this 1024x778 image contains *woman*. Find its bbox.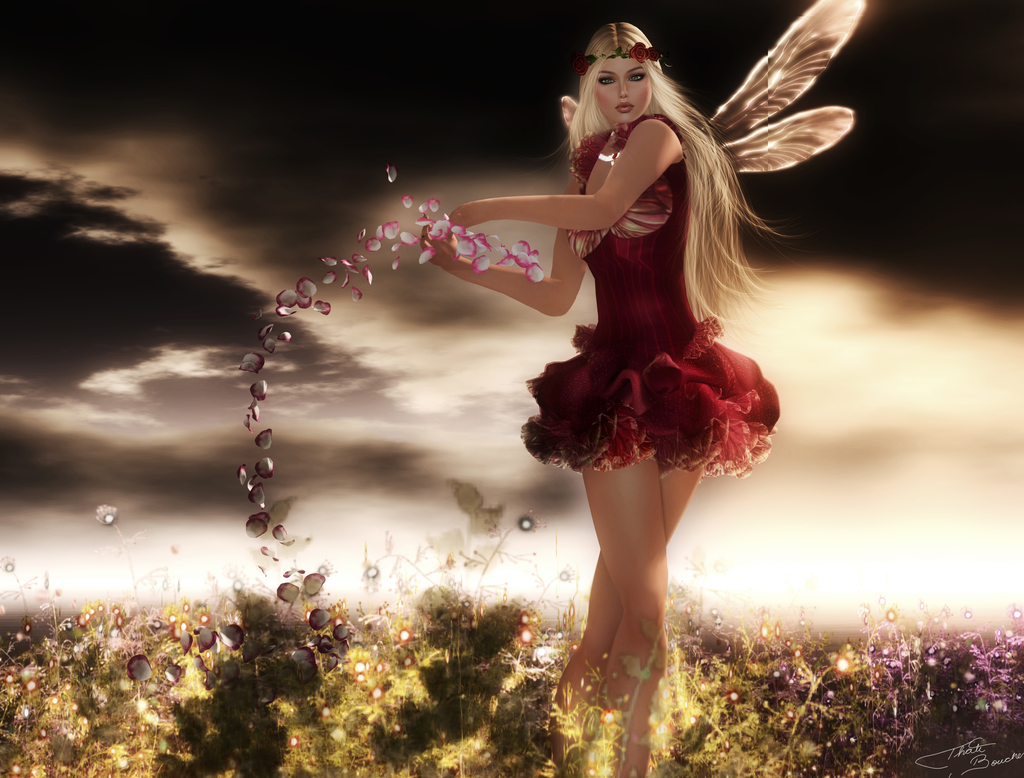
crop(417, 21, 783, 777).
